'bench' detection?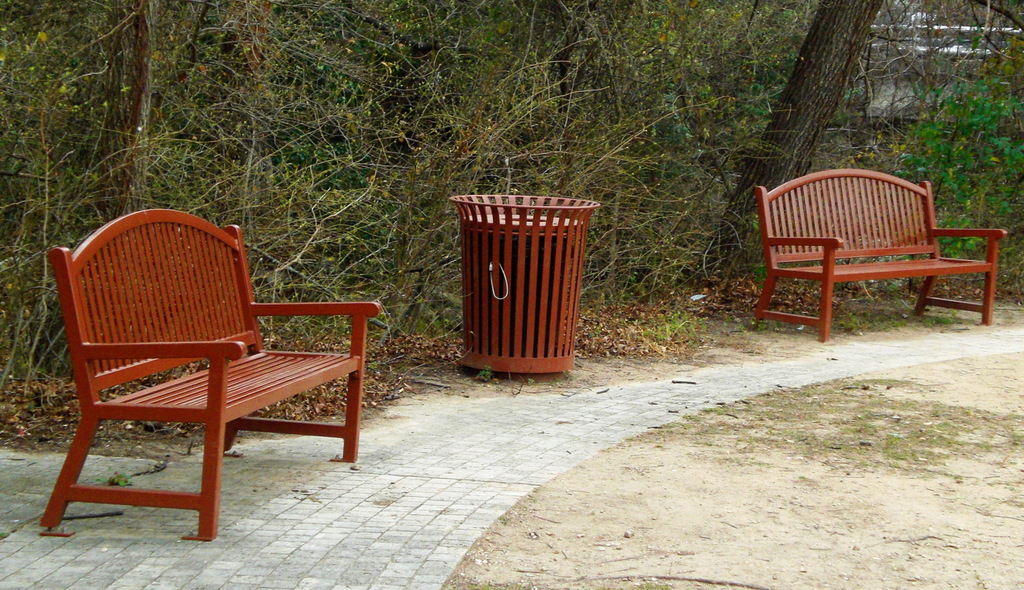
<box>742,166,1009,328</box>
